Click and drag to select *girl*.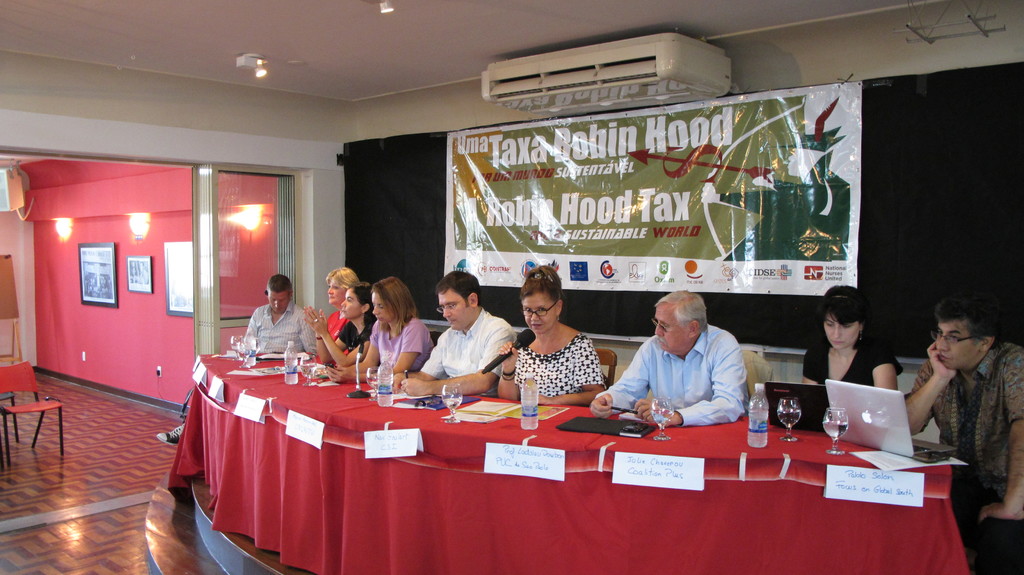
Selection: Rect(346, 271, 425, 393).
